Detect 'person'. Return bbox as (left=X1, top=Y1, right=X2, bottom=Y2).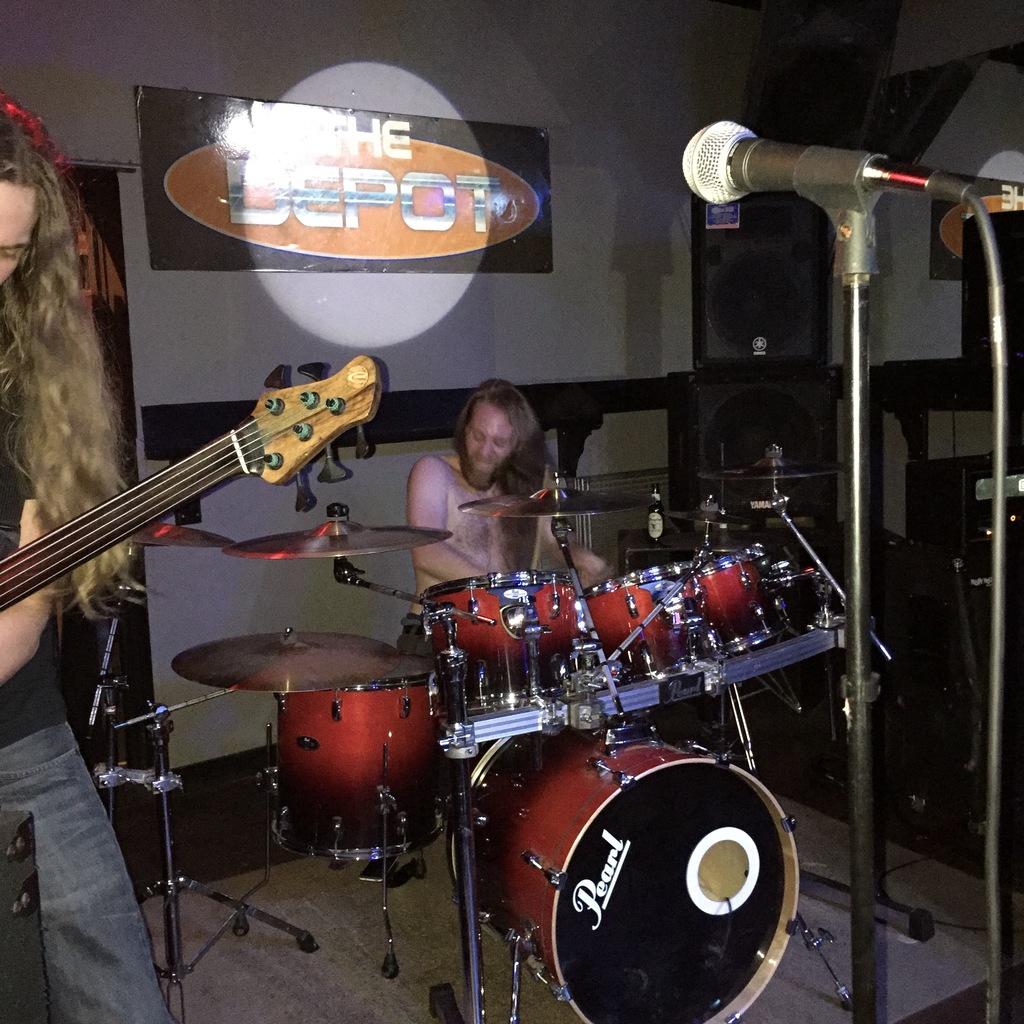
(left=396, top=375, right=611, bottom=647).
